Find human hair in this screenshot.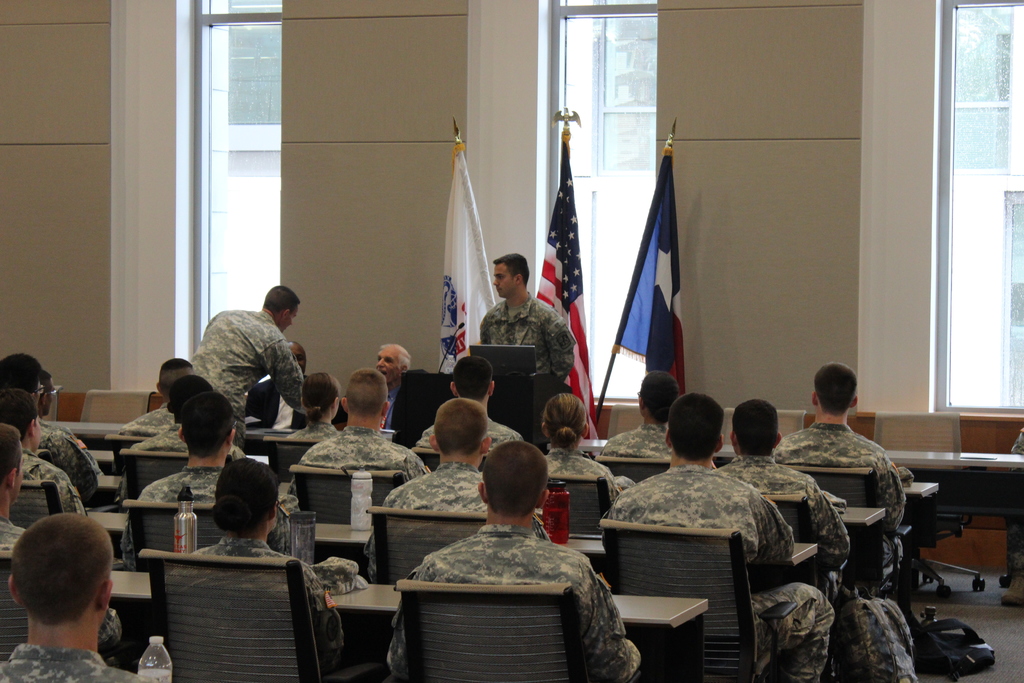
The bounding box for human hair is <bbox>481, 440, 547, 516</bbox>.
